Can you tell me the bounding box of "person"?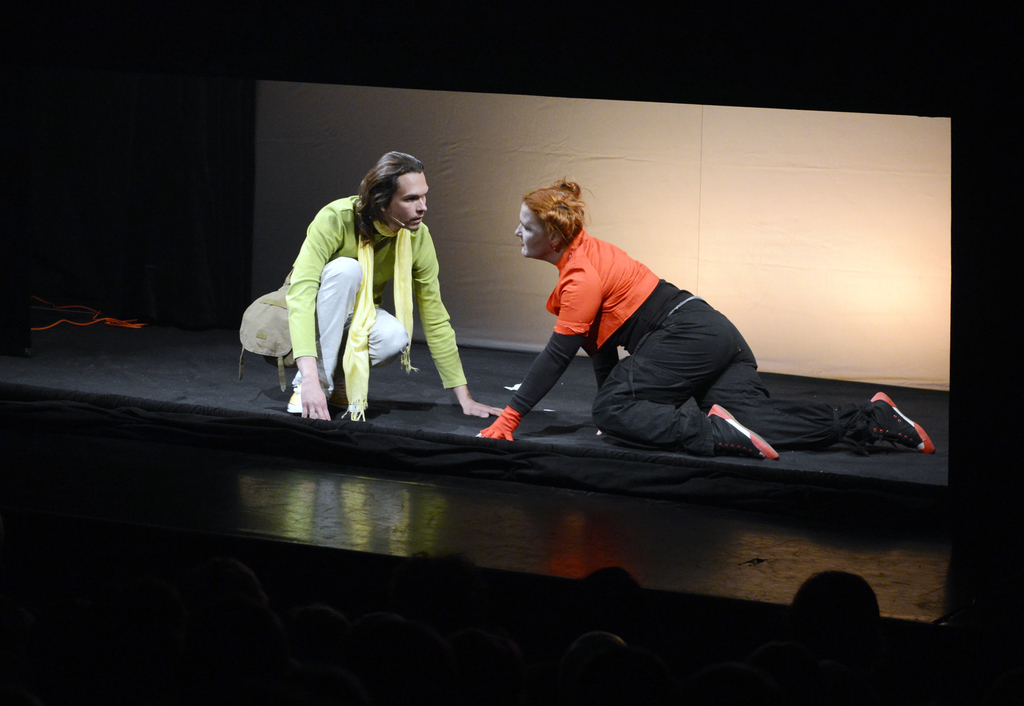
[left=474, top=177, right=934, bottom=461].
